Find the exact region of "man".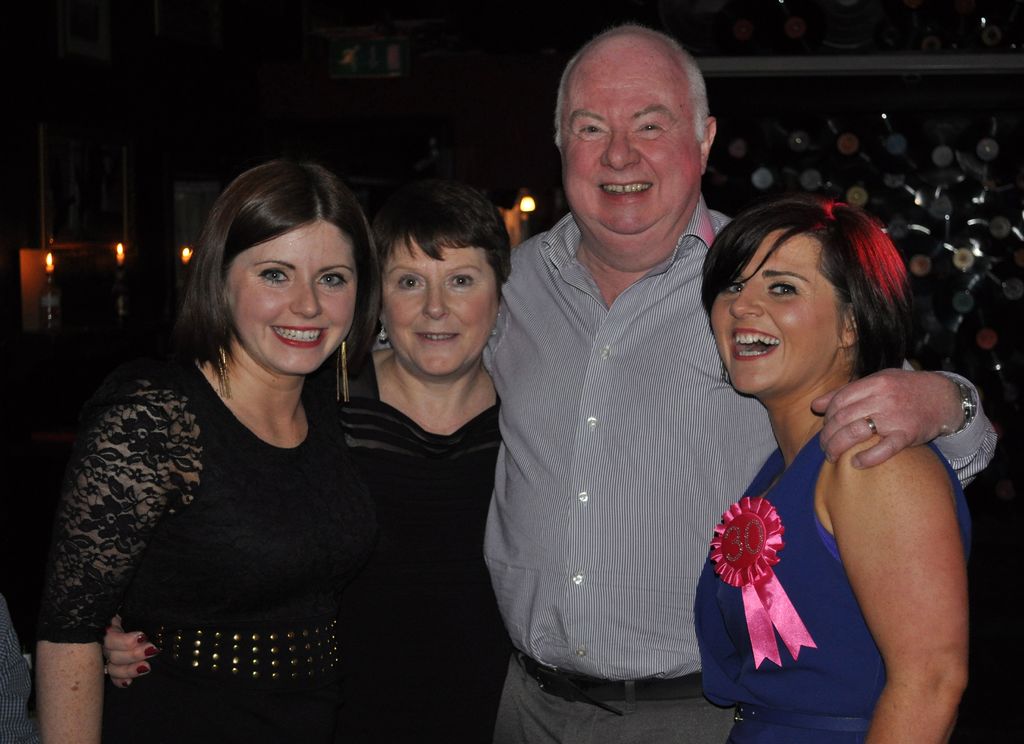
Exact region: detection(372, 20, 1000, 743).
